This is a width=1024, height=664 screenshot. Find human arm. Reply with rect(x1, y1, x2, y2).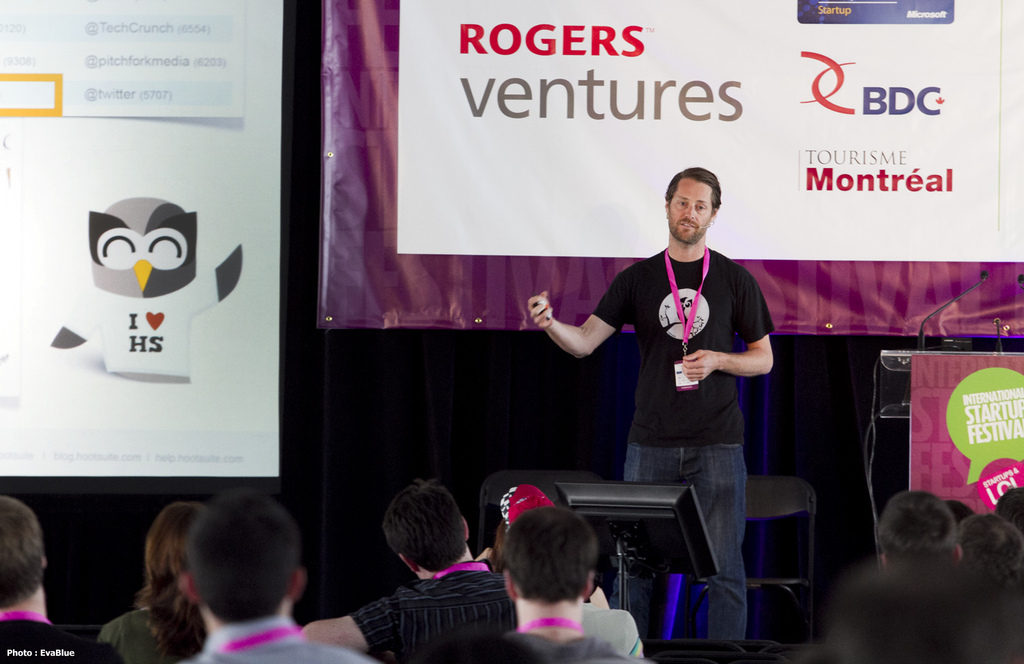
rect(675, 249, 784, 386).
